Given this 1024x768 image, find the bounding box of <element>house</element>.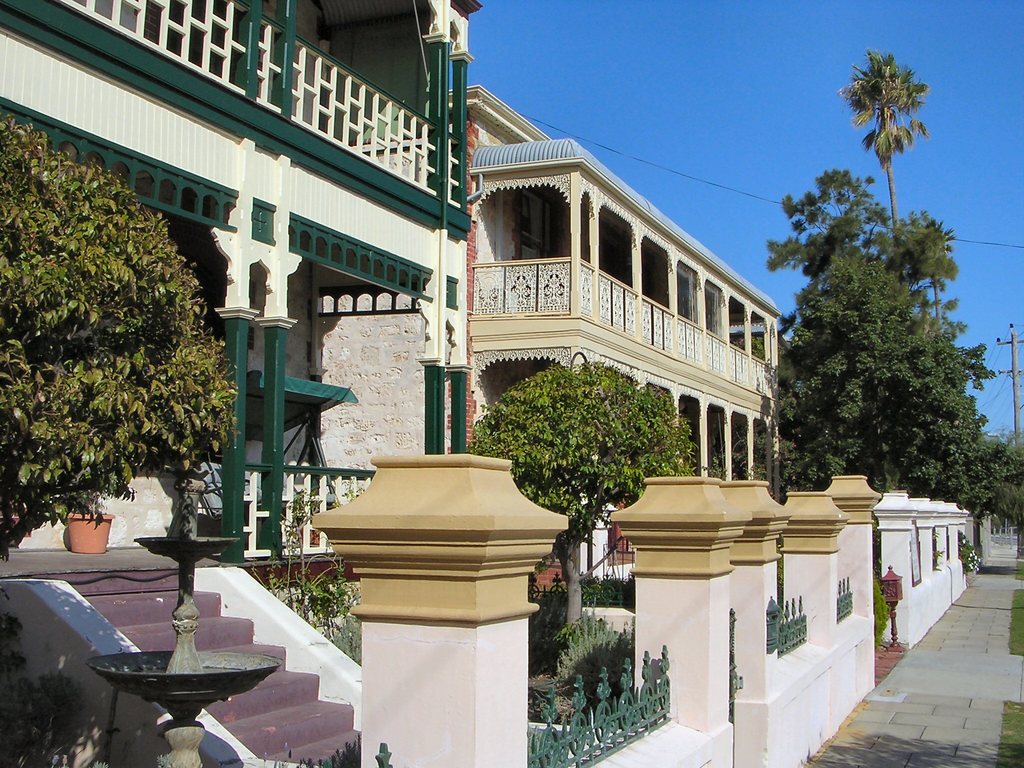
bbox=[398, 99, 809, 572].
